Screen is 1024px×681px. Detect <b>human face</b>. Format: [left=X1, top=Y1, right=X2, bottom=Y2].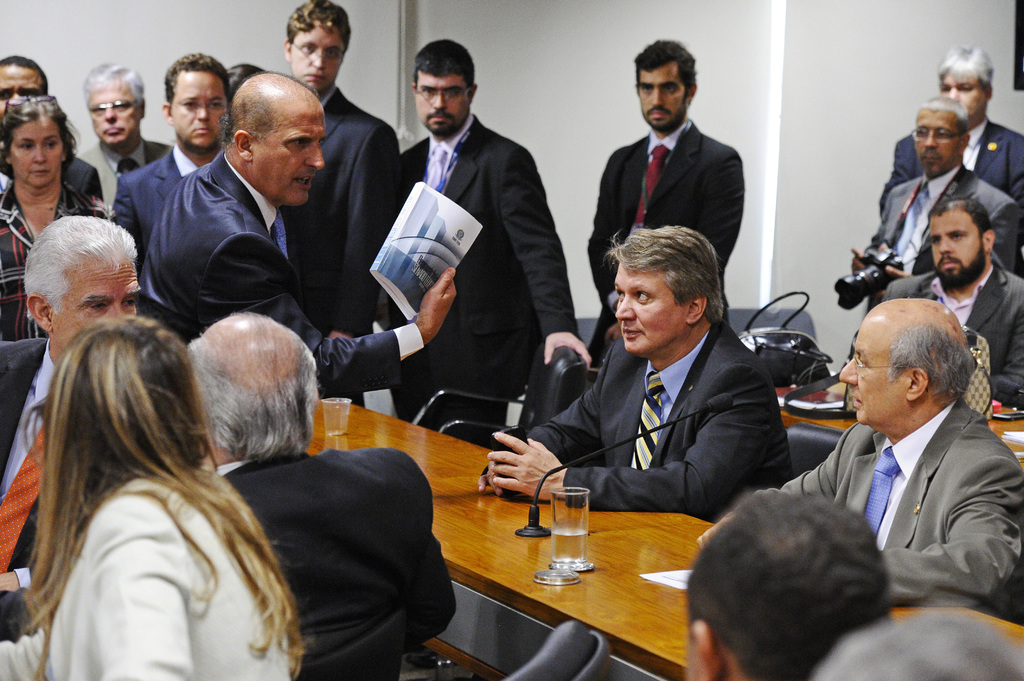
[left=913, top=113, right=960, bottom=173].
